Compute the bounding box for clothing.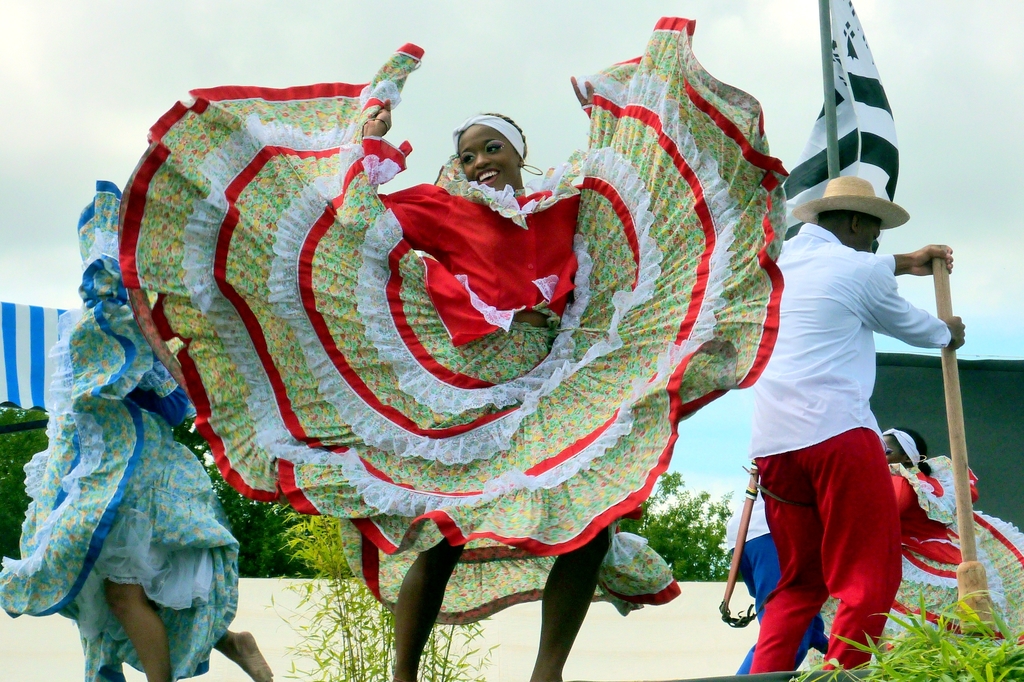
bbox=(739, 482, 840, 681).
